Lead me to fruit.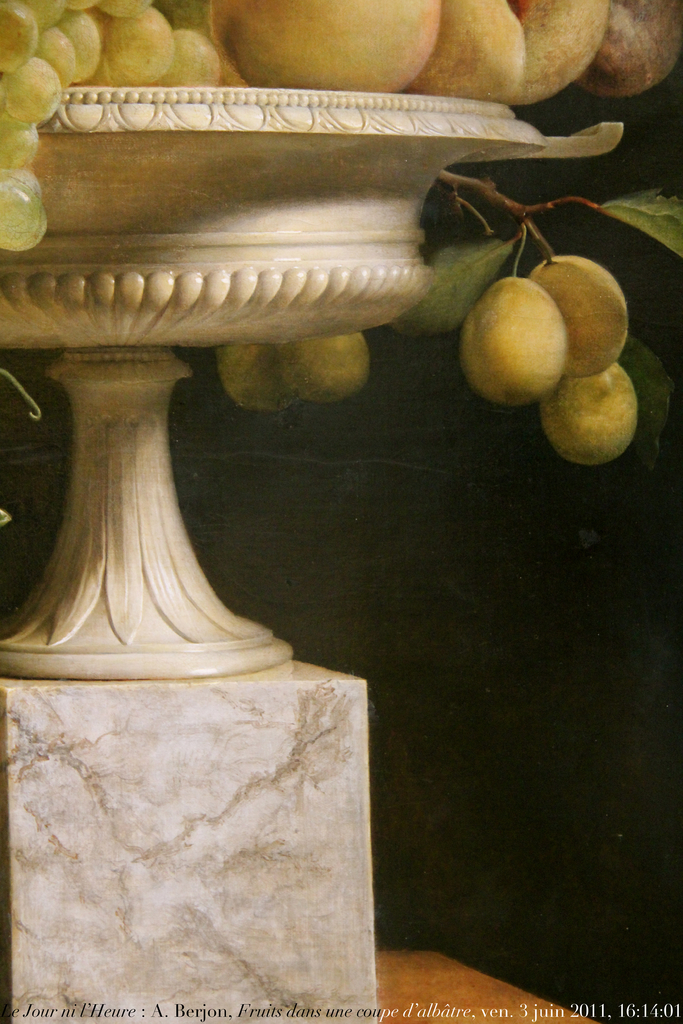
Lead to 276/333/372/405.
